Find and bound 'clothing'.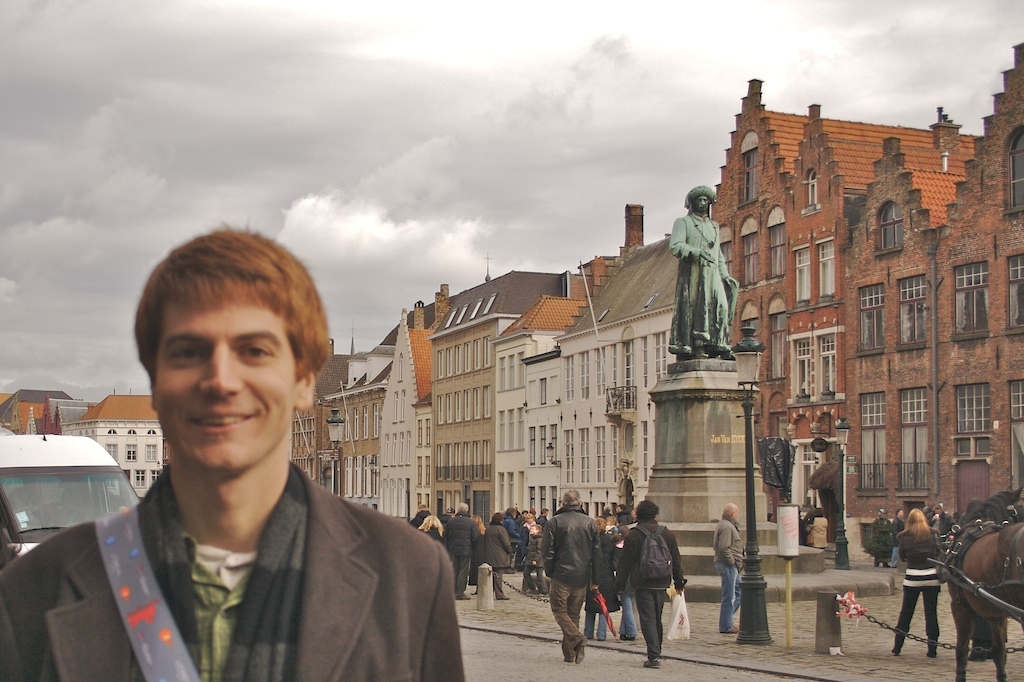
Bound: (x1=714, y1=516, x2=747, y2=629).
